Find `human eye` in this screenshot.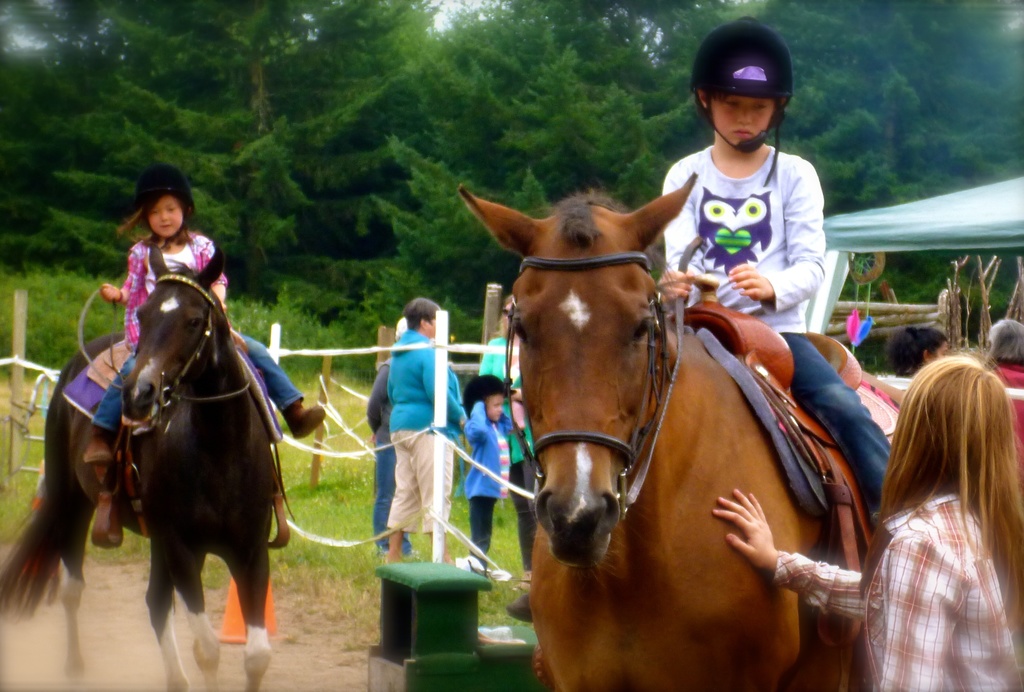
The bounding box for `human eye` is x1=753 y1=103 x2=763 y2=109.
